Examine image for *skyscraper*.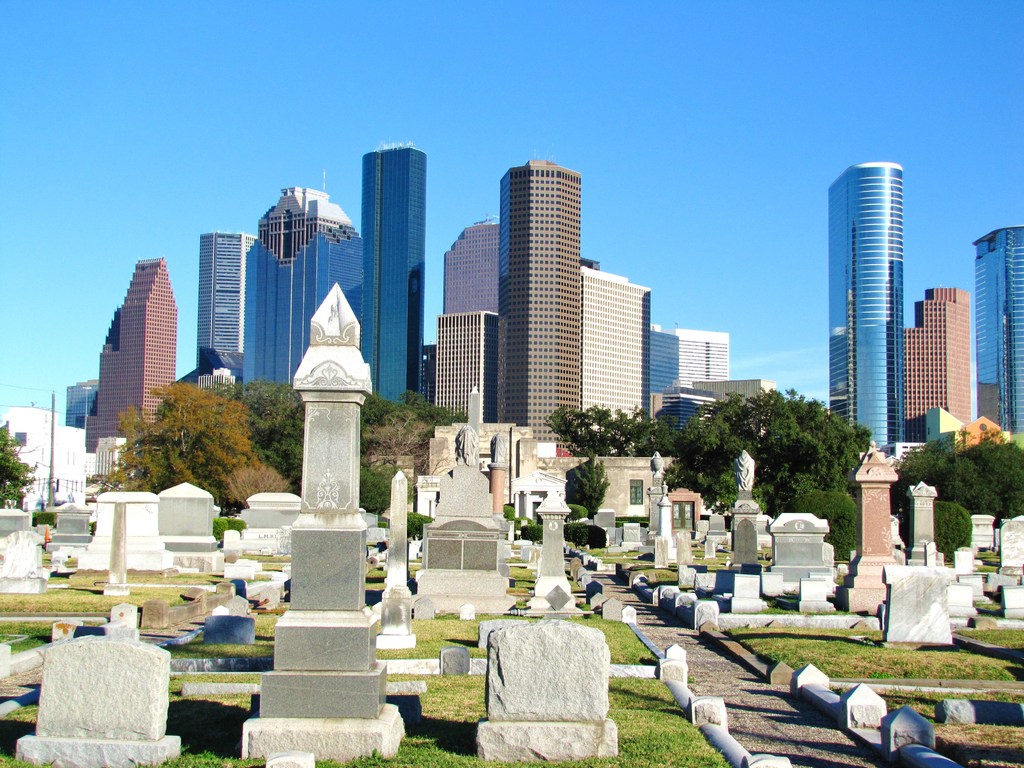
Examination result: Rect(70, 371, 99, 435).
